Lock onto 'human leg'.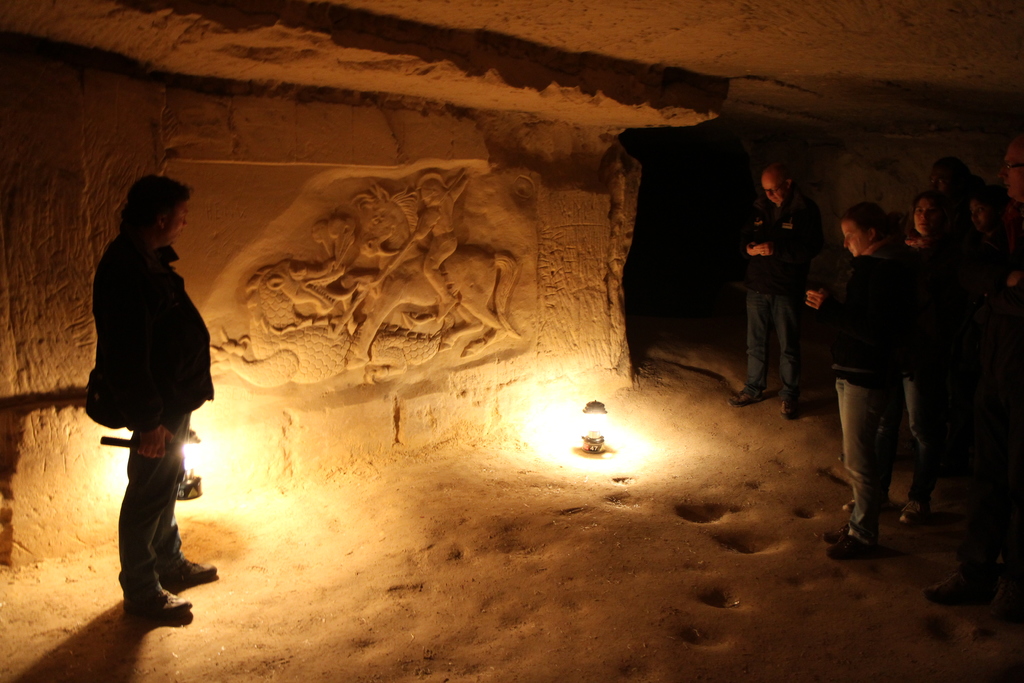
Locked: x1=932 y1=388 x2=1005 y2=593.
